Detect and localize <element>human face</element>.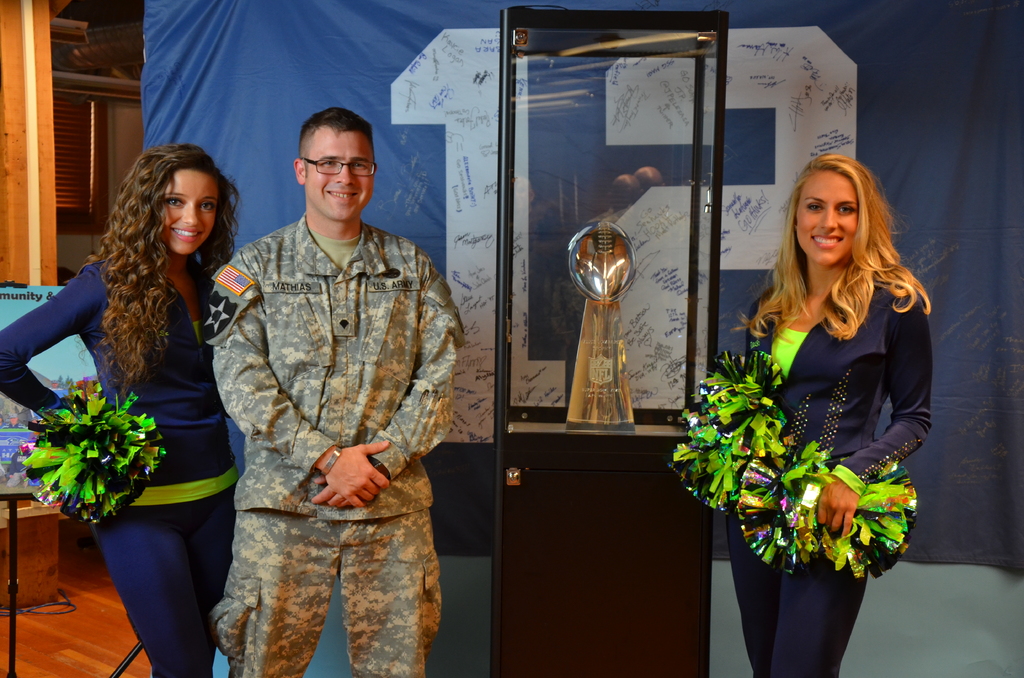
Localized at 161, 170, 218, 259.
